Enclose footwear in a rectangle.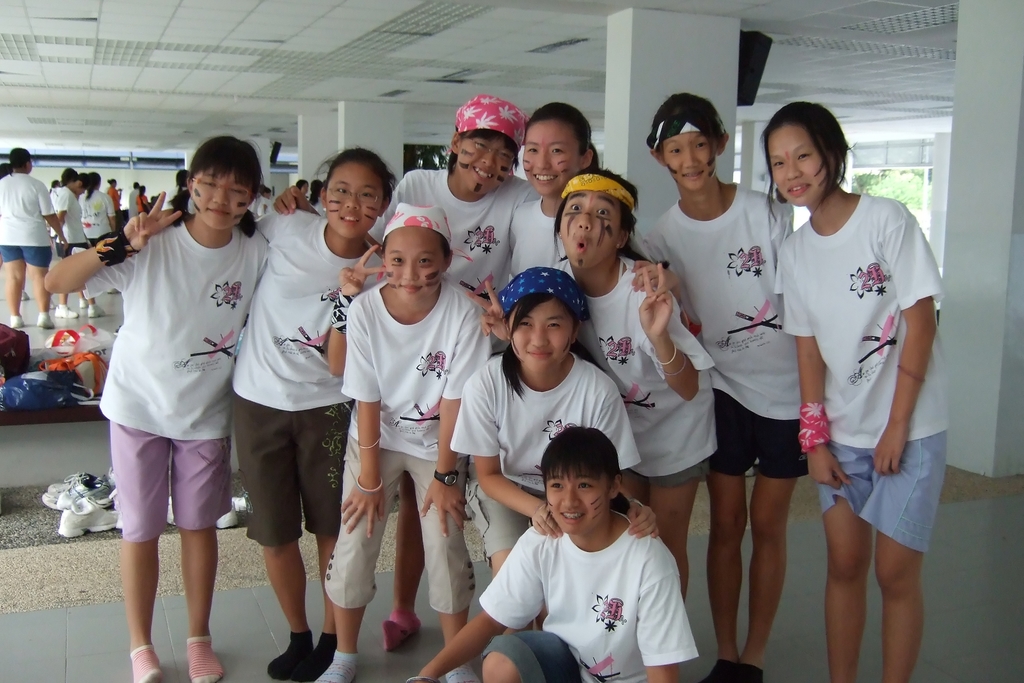
rect(54, 304, 76, 318).
